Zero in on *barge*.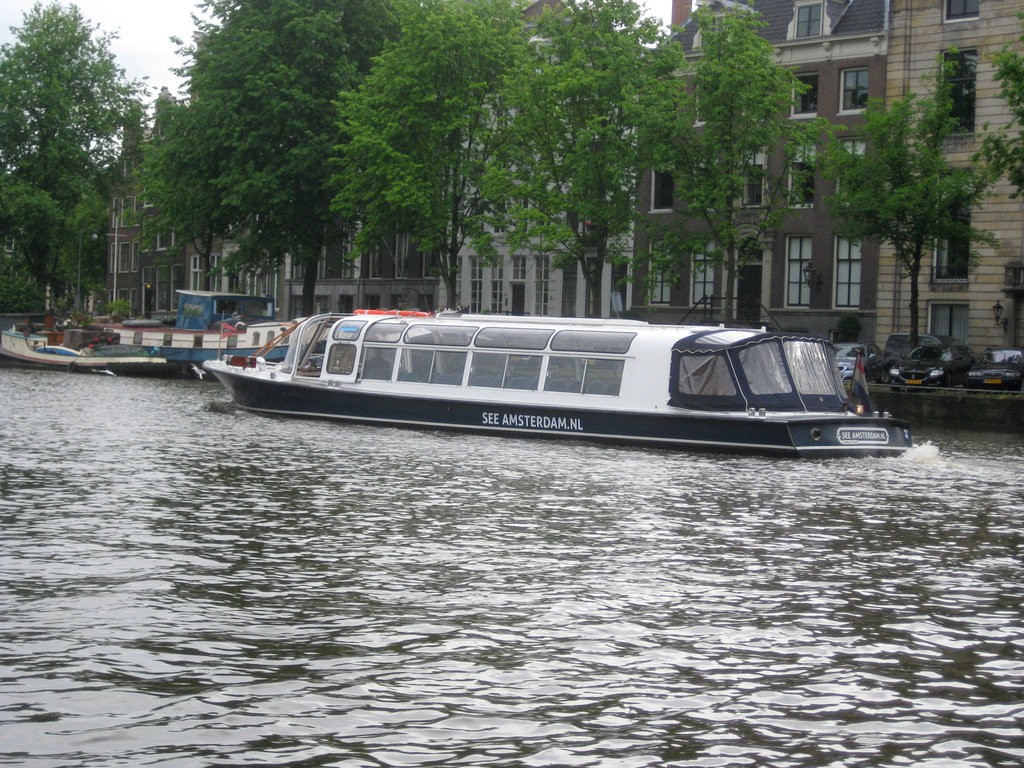
Zeroed in: box=[200, 308, 909, 463].
